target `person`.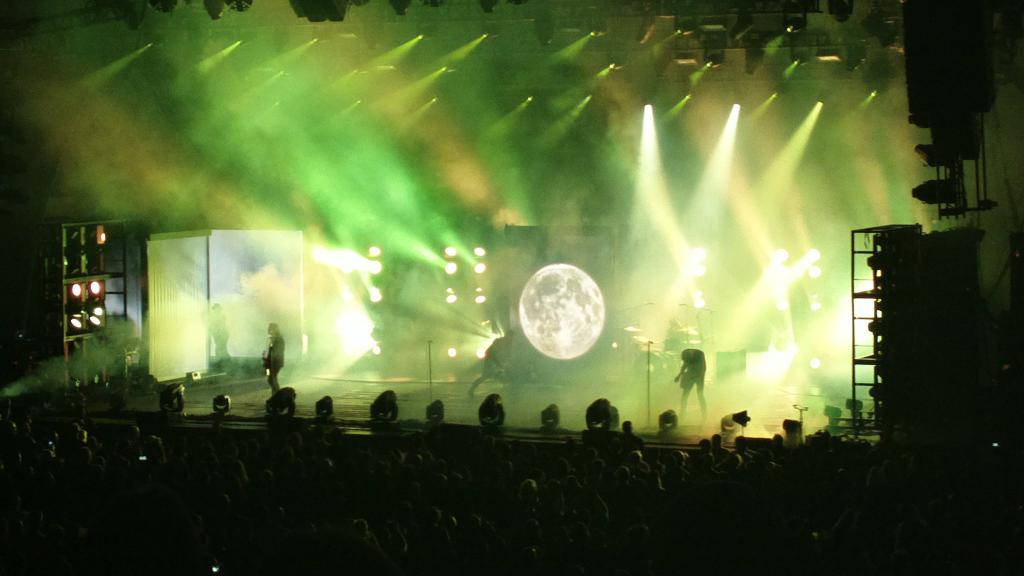
Target region: (left=460, top=329, right=527, bottom=394).
